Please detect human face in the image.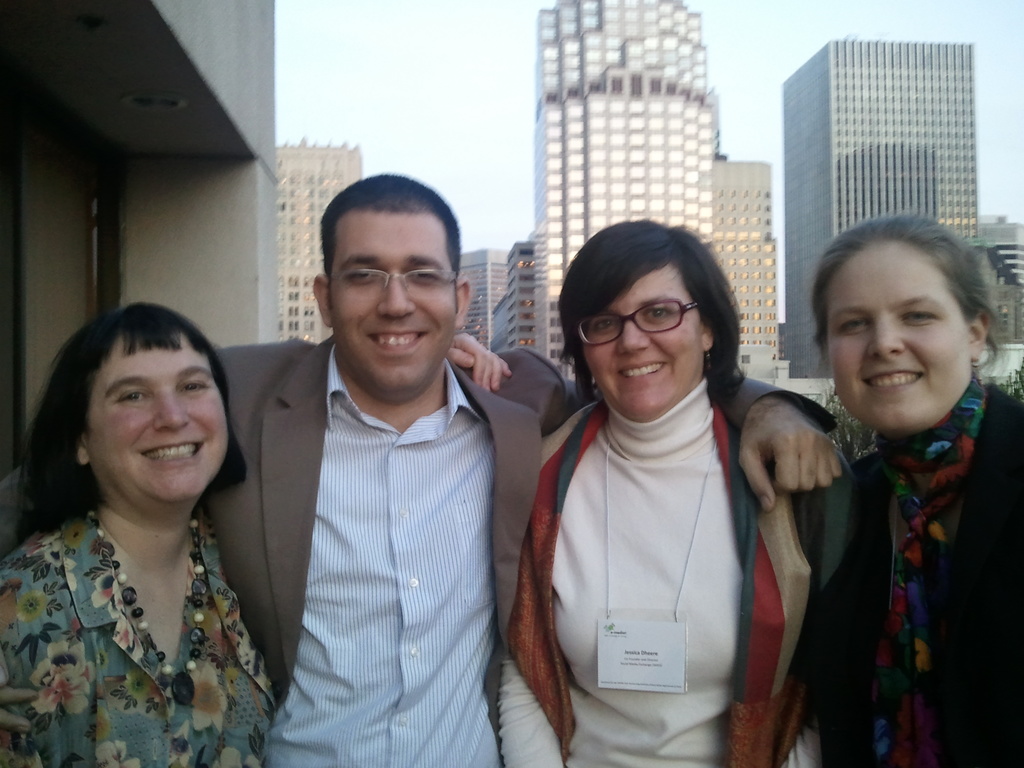
(82, 327, 229, 507).
